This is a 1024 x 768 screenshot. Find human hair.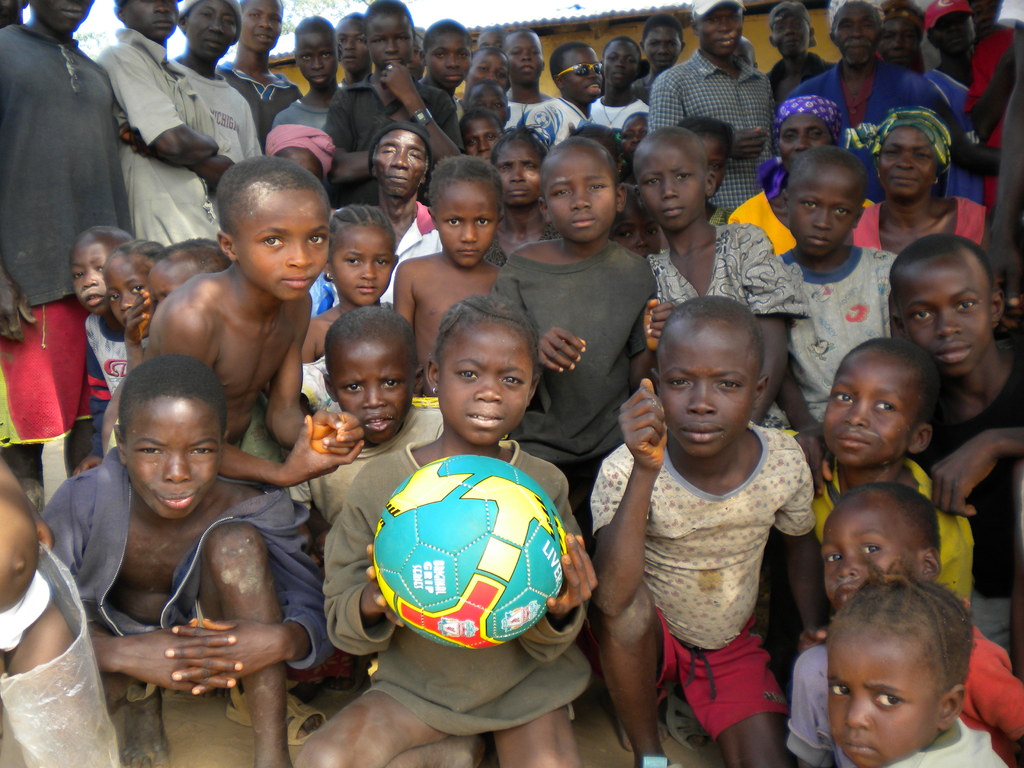
Bounding box: bbox=[603, 37, 641, 58].
